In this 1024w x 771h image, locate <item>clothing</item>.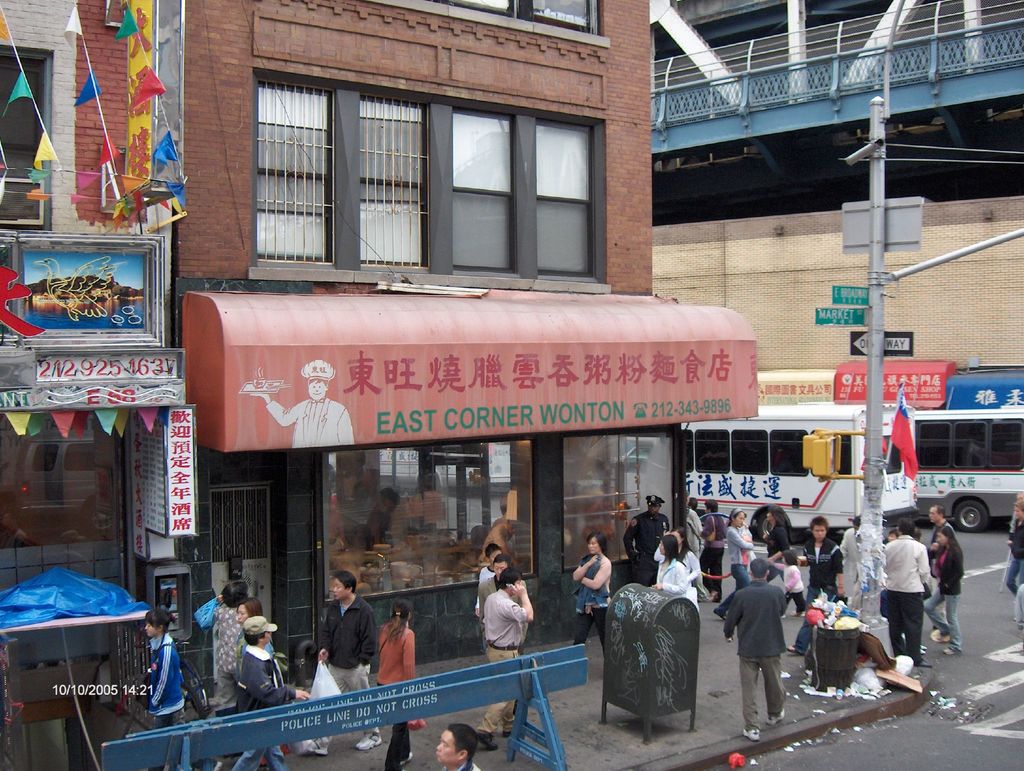
Bounding box: (1004, 523, 1023, 591).
